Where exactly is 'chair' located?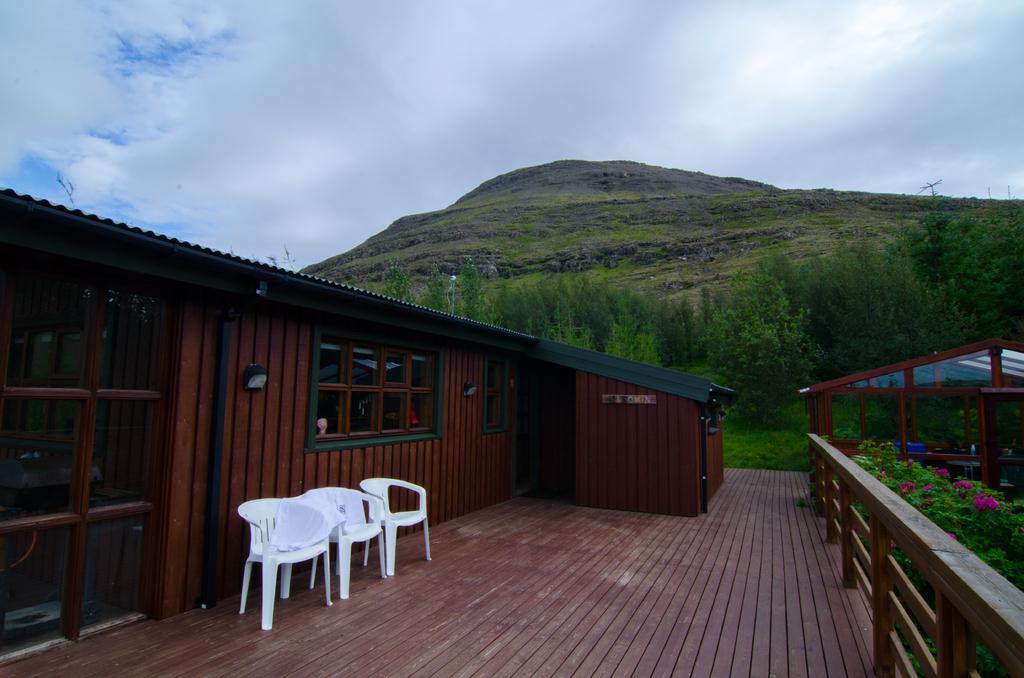
Its bounding box is left=305, top=486, right=387, bottom=604.
